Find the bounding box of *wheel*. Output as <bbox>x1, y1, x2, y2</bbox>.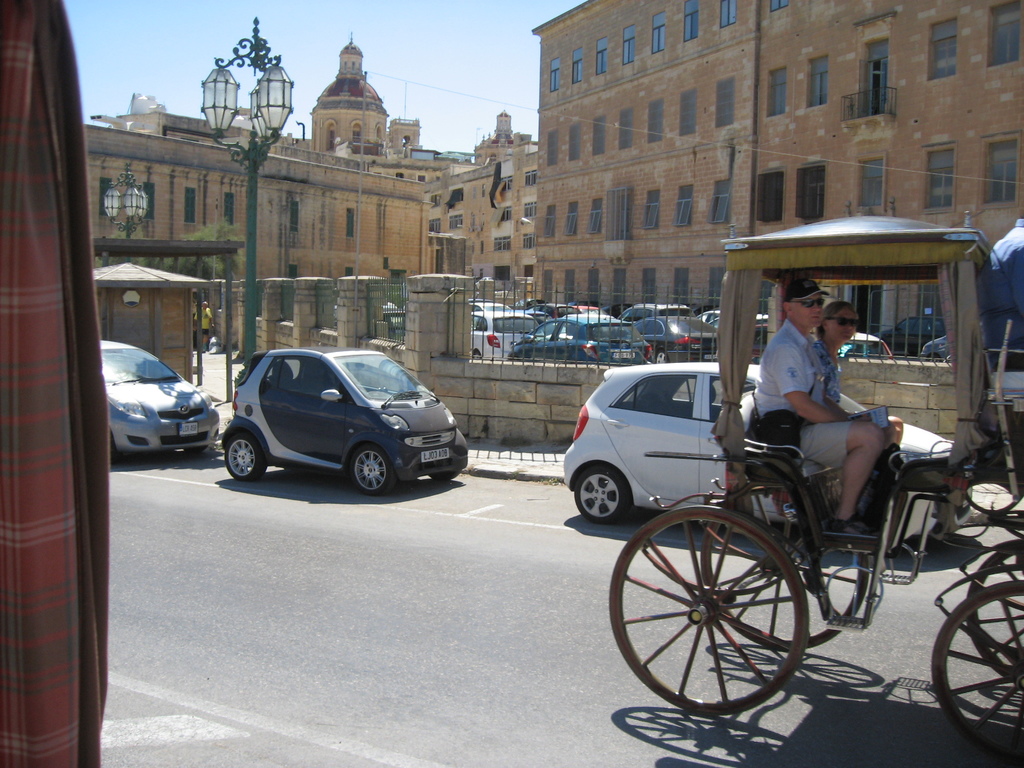
<bbox>346, 441, 396, 494</bbox>.
